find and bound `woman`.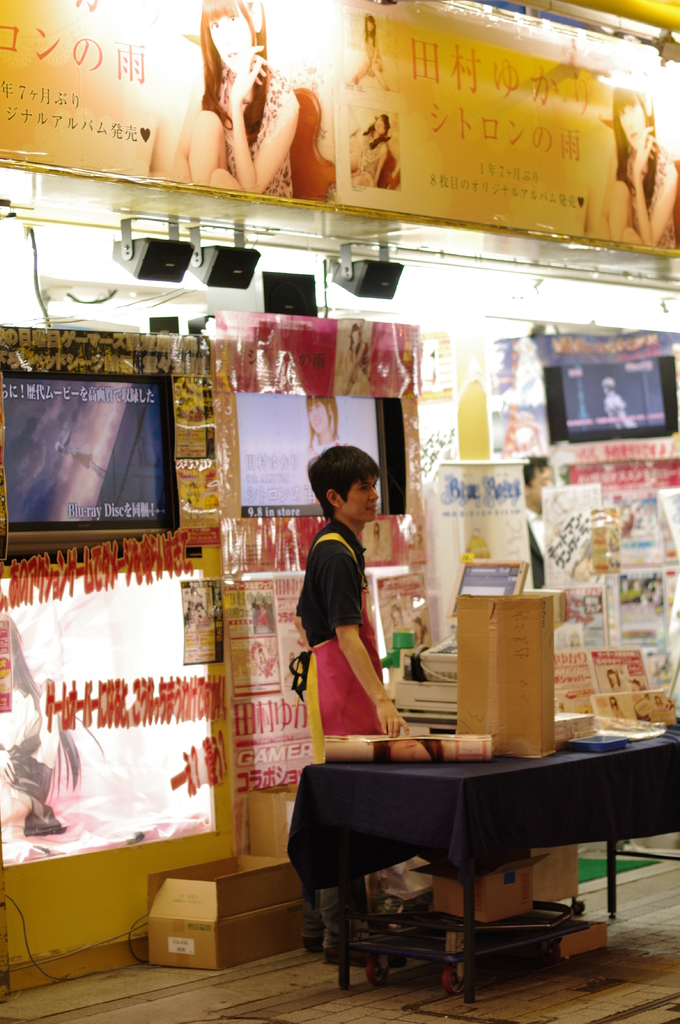
Bound: pyautogui.locateOnScreen(185, 0, 323, 197).
